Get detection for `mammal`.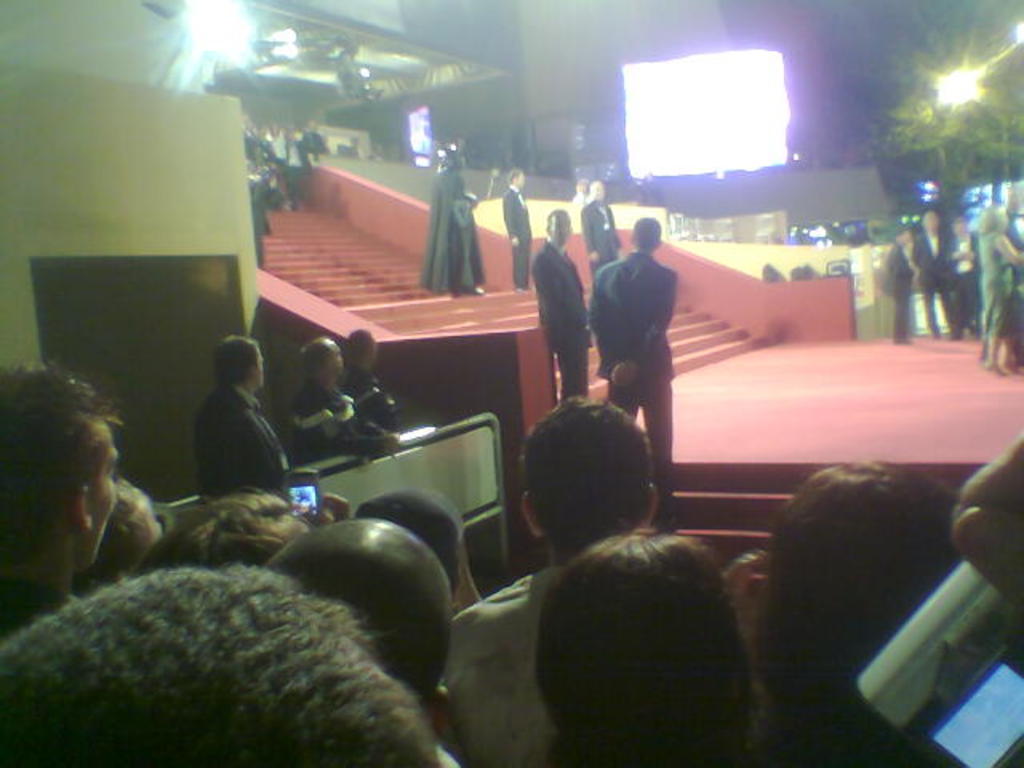
Detection: detection(531, 211, 592, 406).
